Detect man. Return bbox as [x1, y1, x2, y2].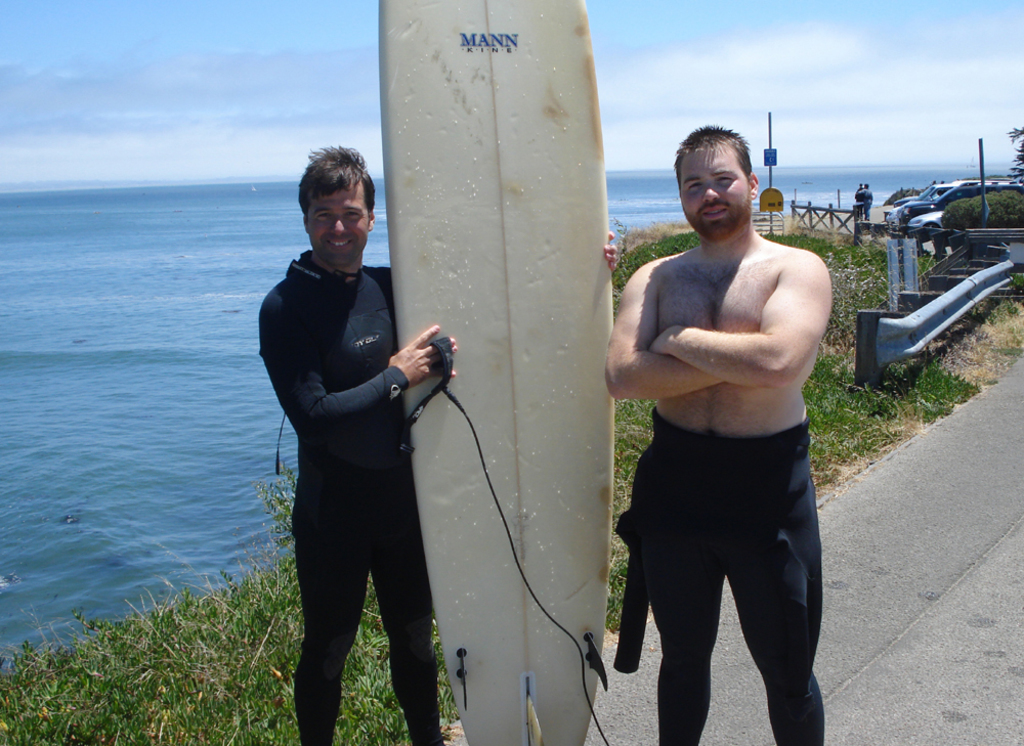
[605, 101, 859, 745].
